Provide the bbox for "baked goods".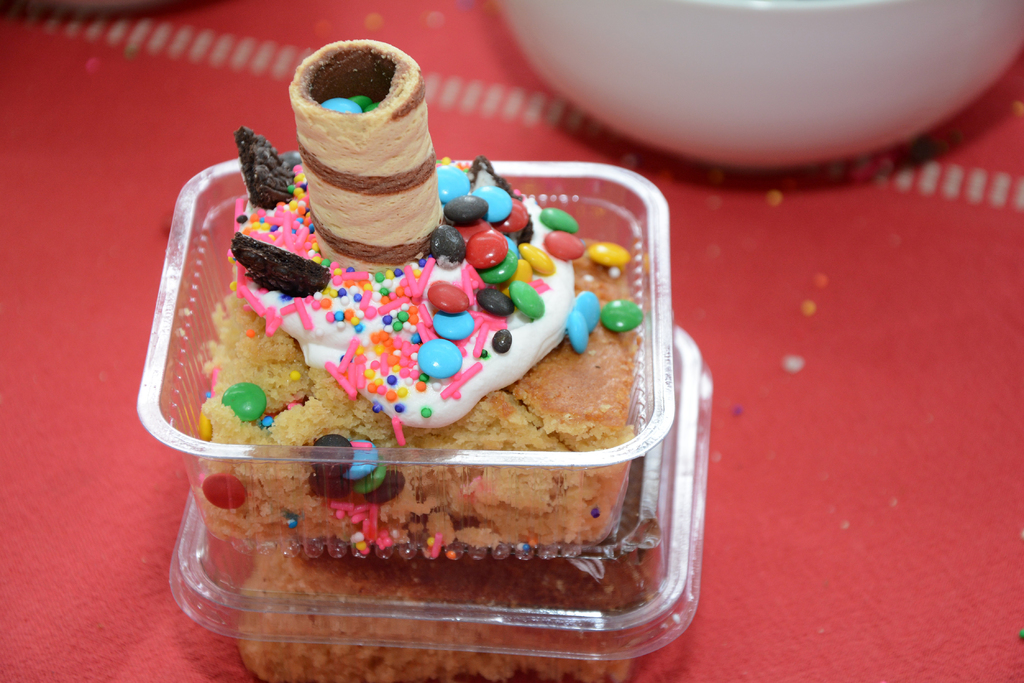
[left=232, top=457, right=646, bottom=682].
